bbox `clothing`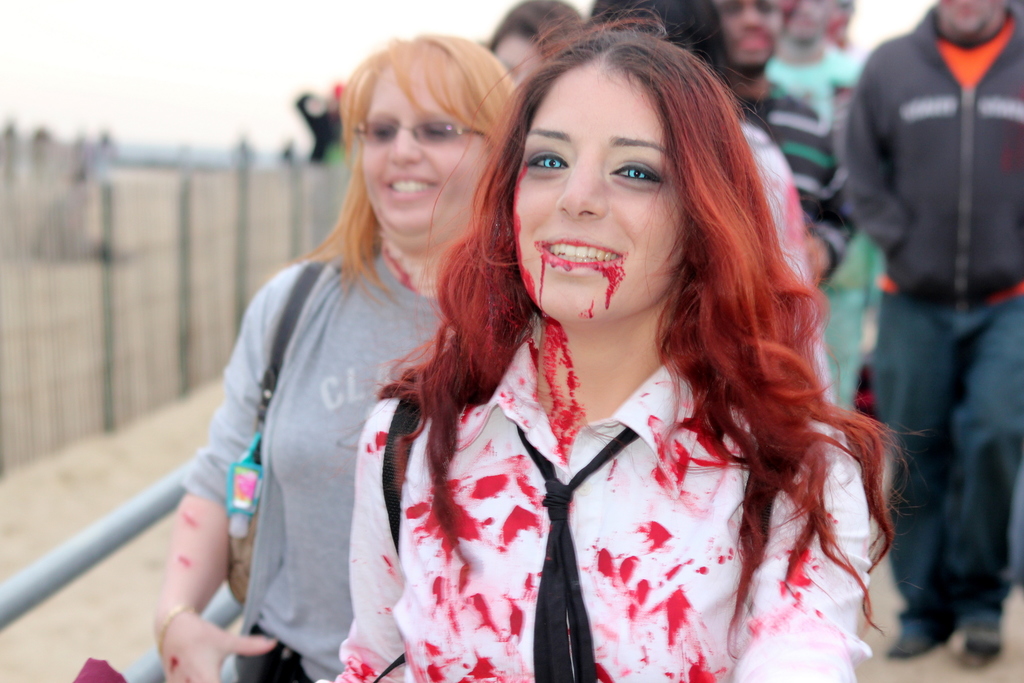
x1=740 y1=113 x2=834 y2=380
